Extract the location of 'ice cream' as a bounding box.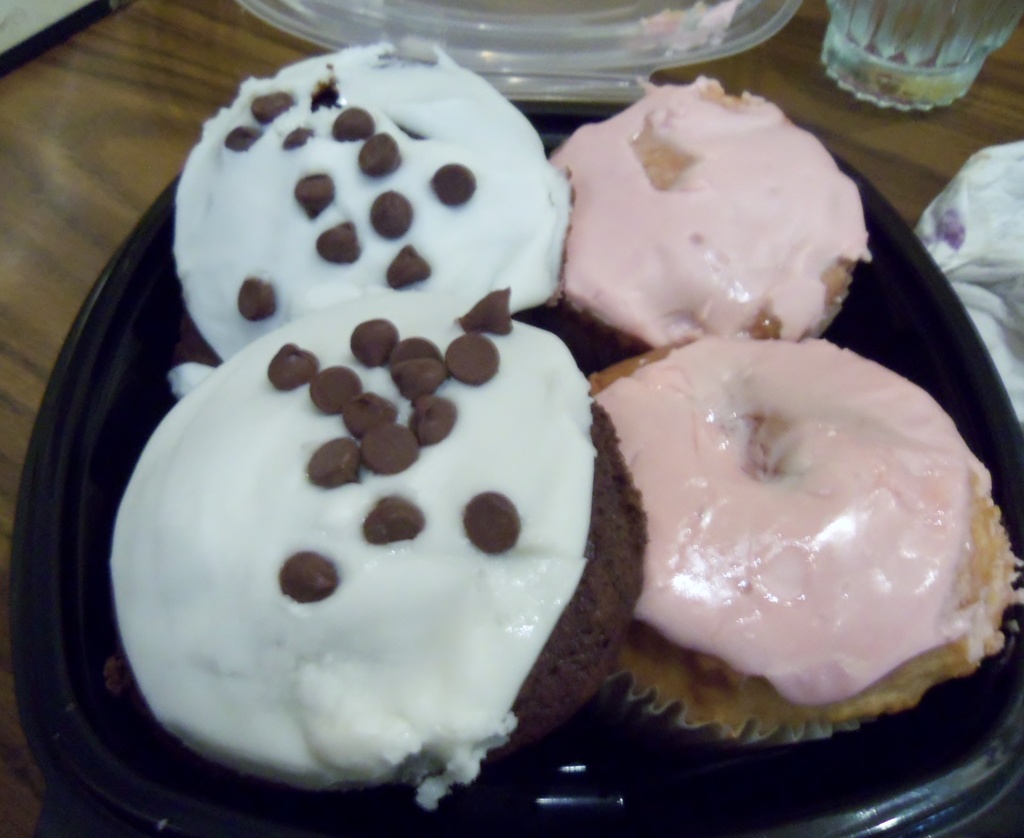
[165, 27, 572, 332].
